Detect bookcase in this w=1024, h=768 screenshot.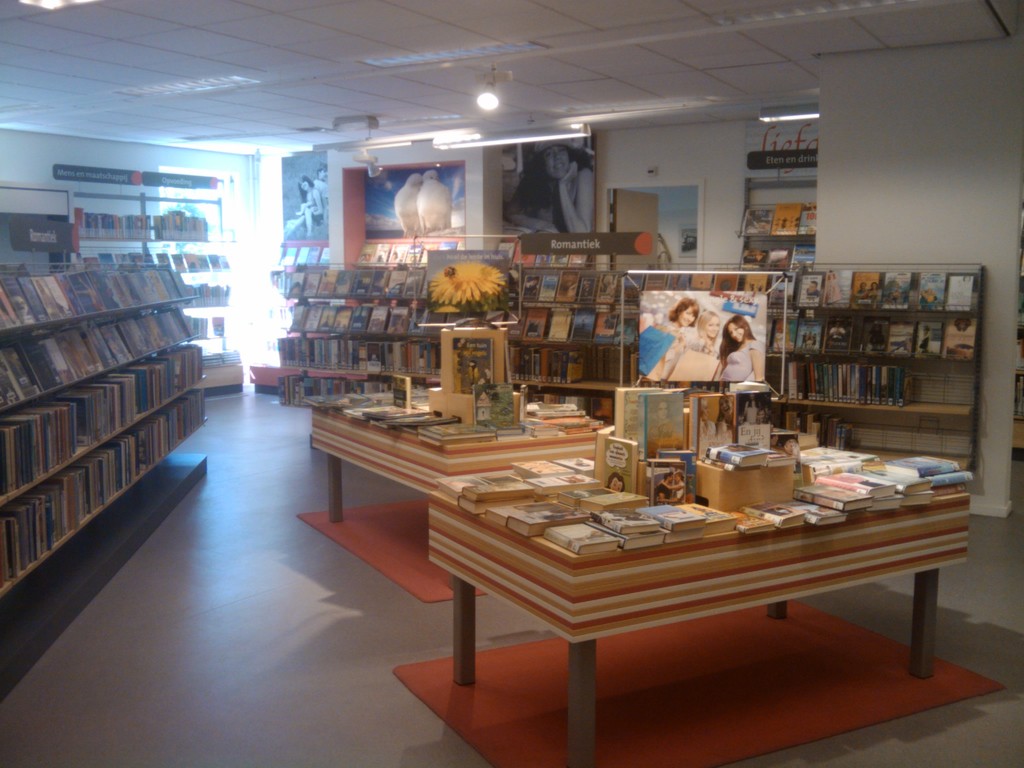
Detection: pyautogui.locateOnScreen(67, 188, 247, 388).
